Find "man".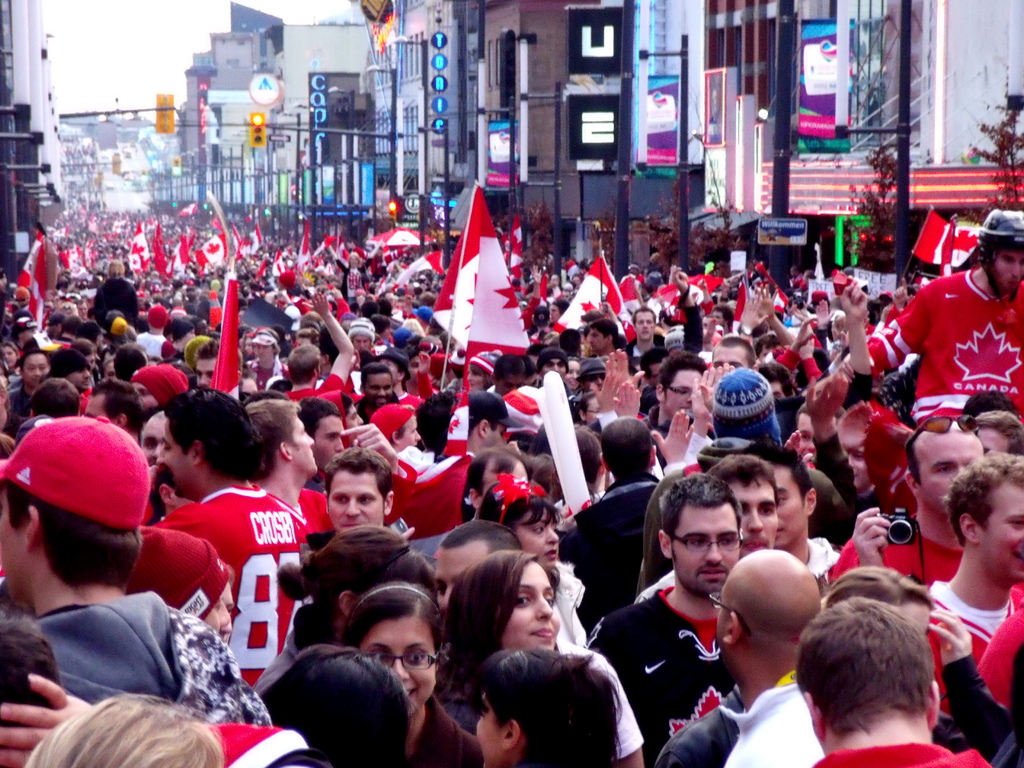
pyautogui.locateOnScreen(0, 419, 275, 733).
